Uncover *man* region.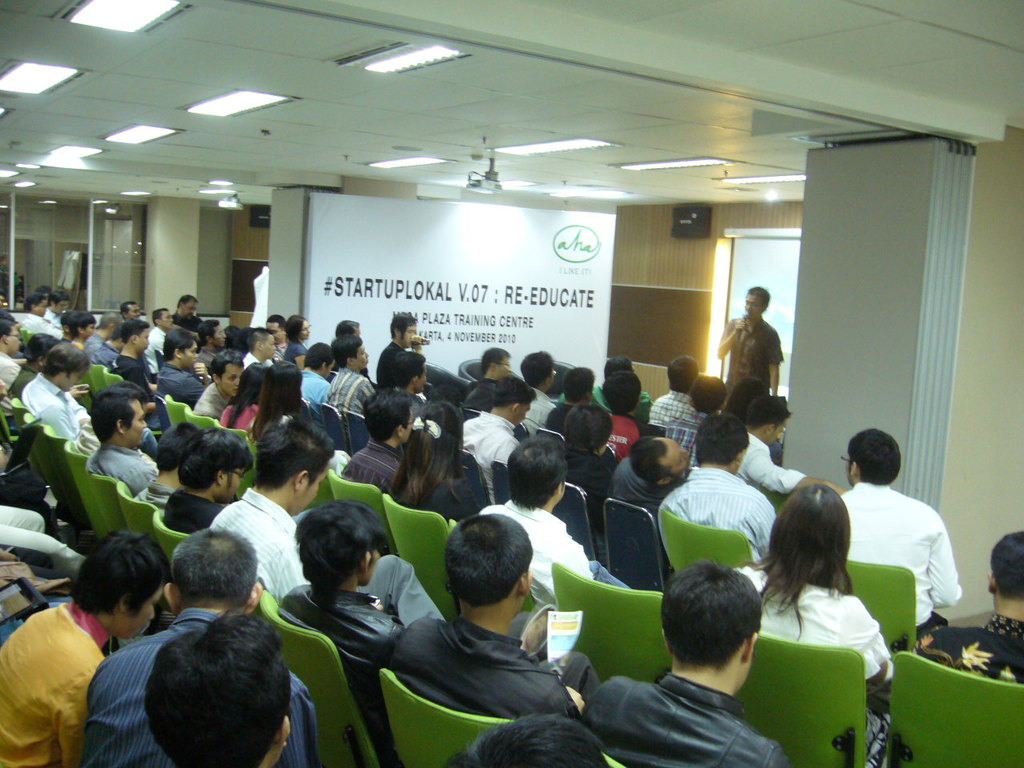
Uncovered: l=87, t=527, r=330, b=767.
